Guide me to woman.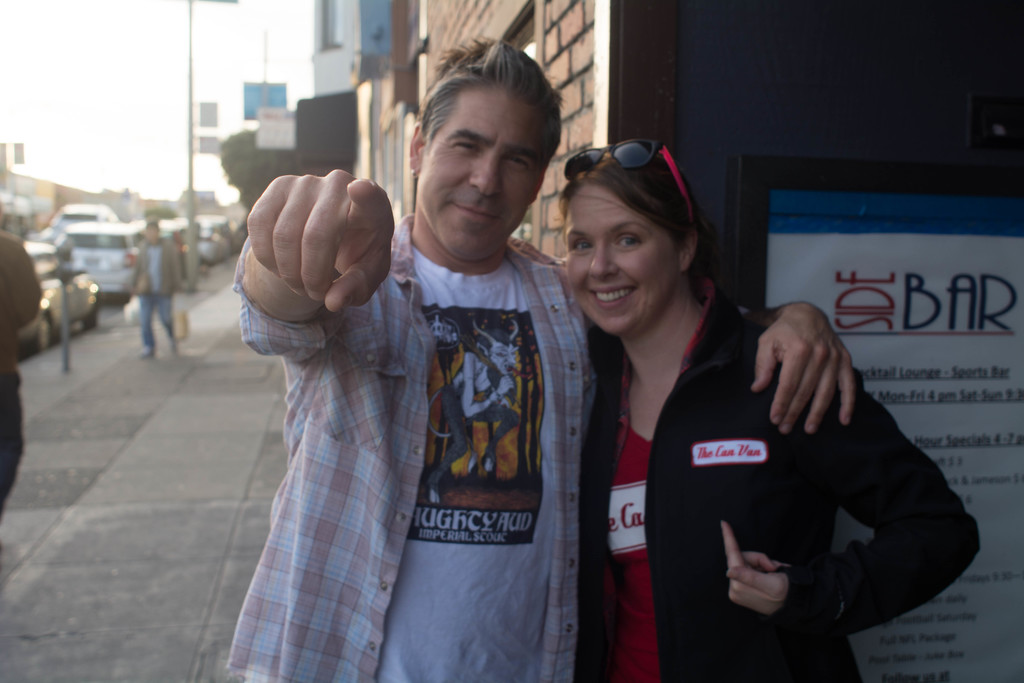
Guidance: detection(559, 146, 985, 682).
